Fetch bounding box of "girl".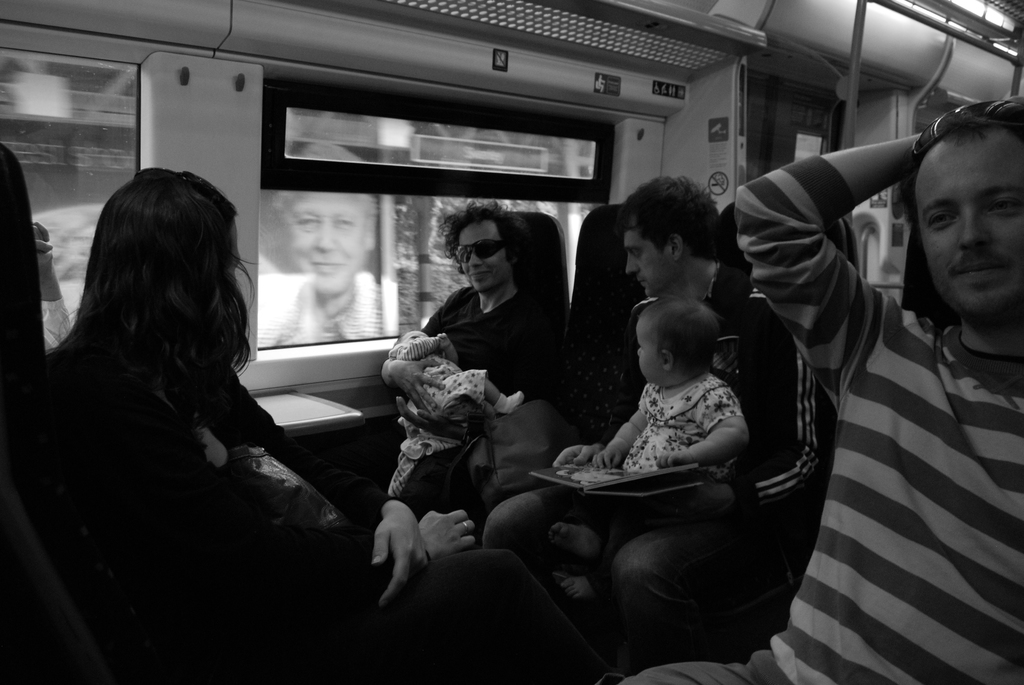
Bbox: locate(54, 168, 467, 617).
